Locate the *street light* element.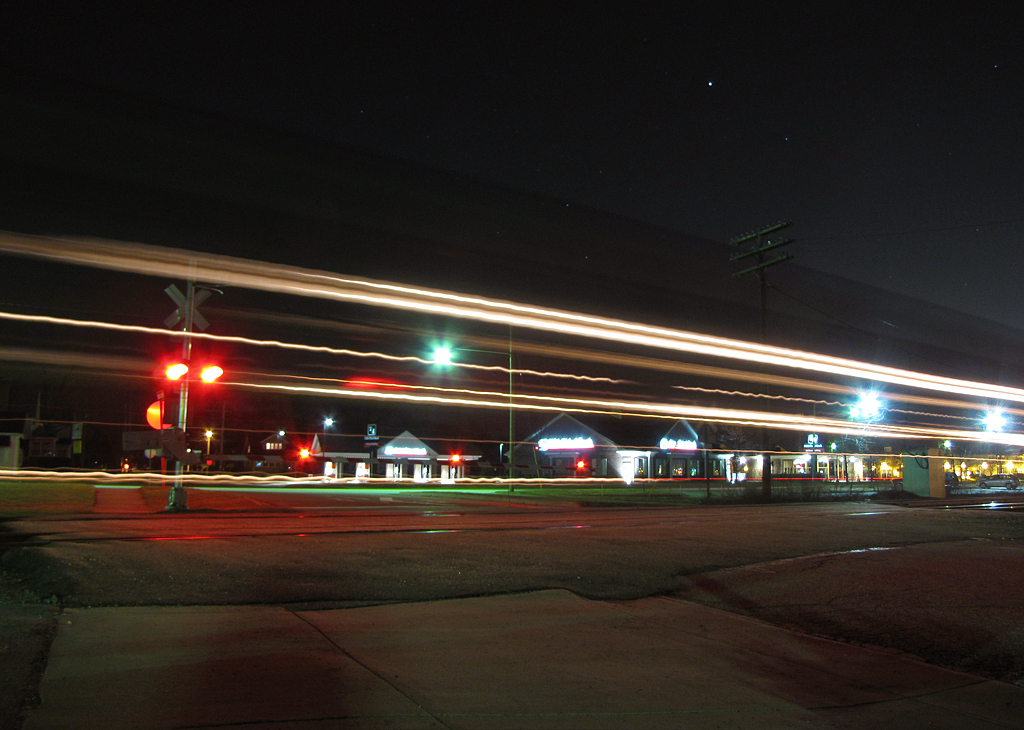
Element bbox: box=[836, 391, 883, 499].
